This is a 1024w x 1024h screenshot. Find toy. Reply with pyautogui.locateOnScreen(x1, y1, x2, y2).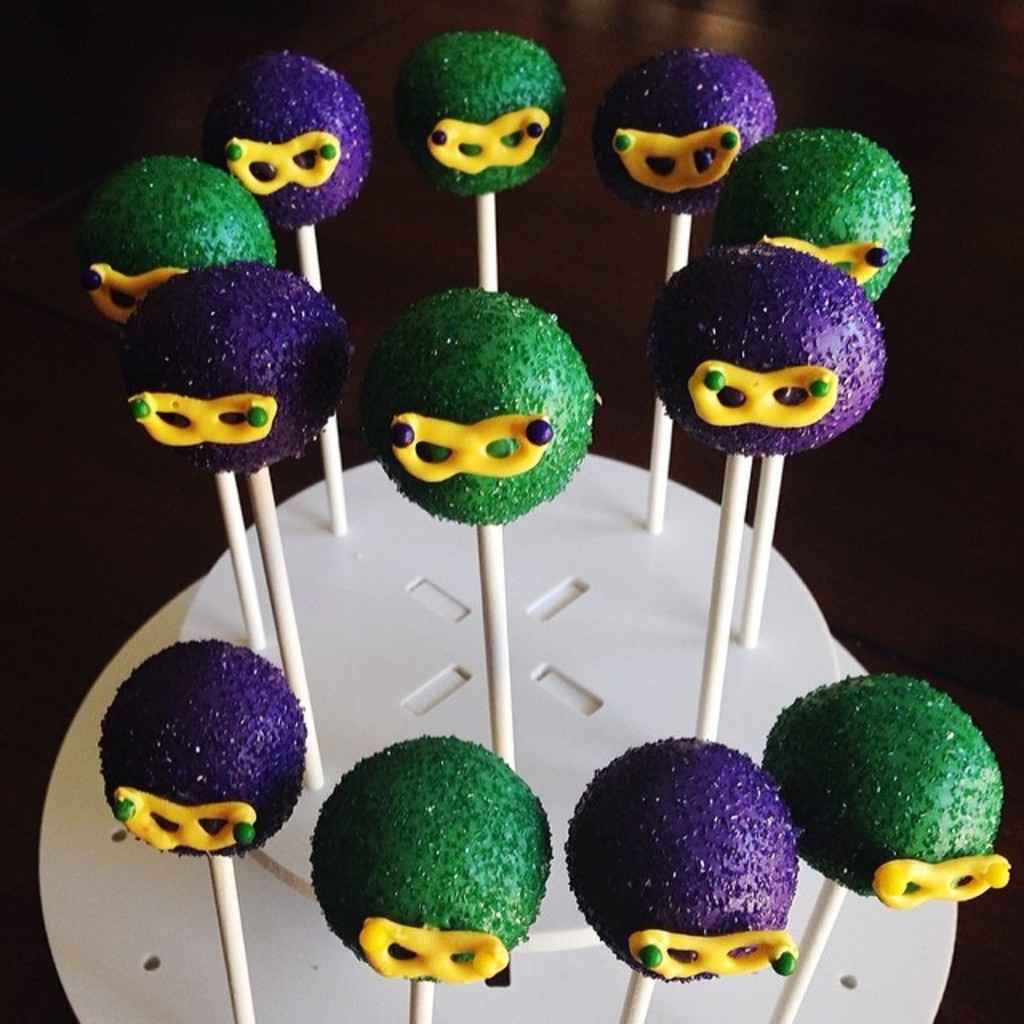
pyautogui.locateOnScreen(765, 672, 1011, 1022).
